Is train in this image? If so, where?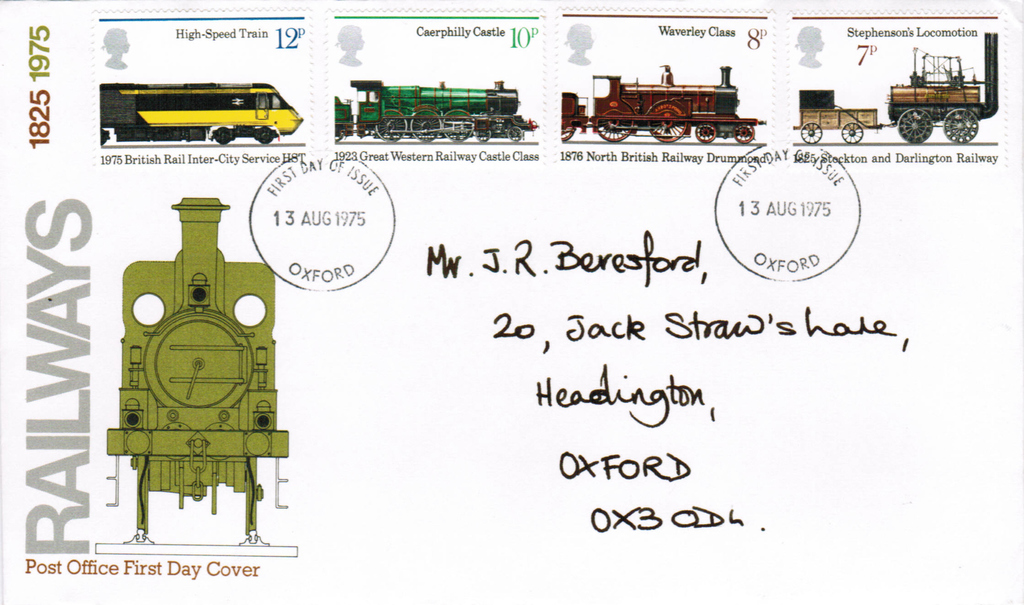
Yes, at 793, 33, 1000, 142.
